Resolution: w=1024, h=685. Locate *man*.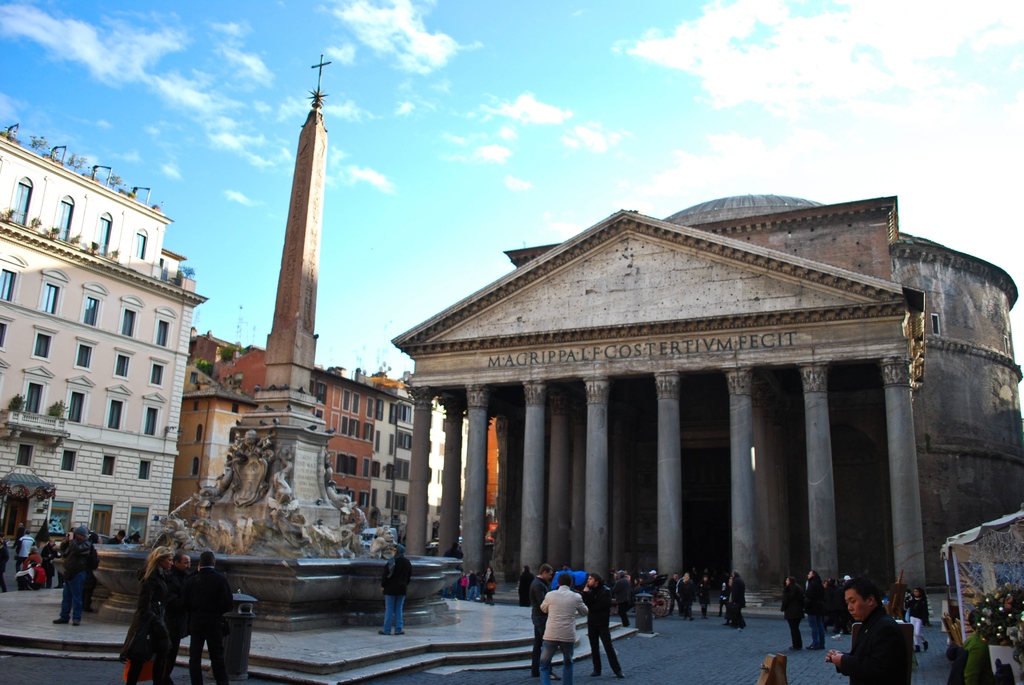
box(530, 565, 560, 679).
